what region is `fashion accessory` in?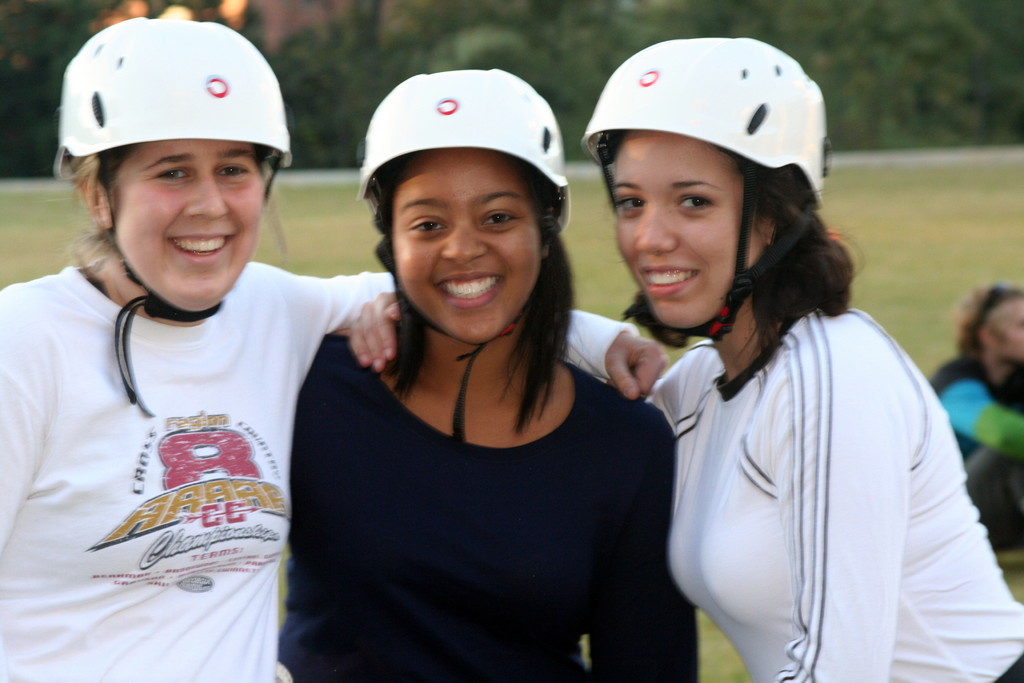
box=[60, 20, 289, 418].
